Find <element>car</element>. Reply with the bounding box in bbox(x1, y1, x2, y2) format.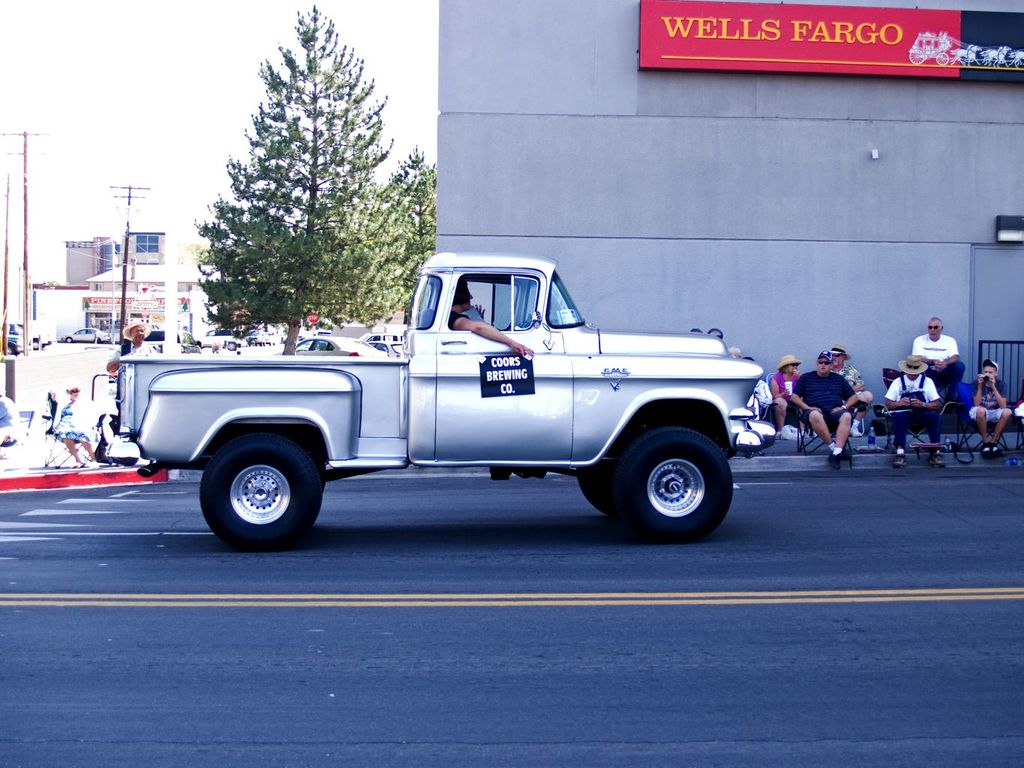
bbox(100, 252, 774, 554).
